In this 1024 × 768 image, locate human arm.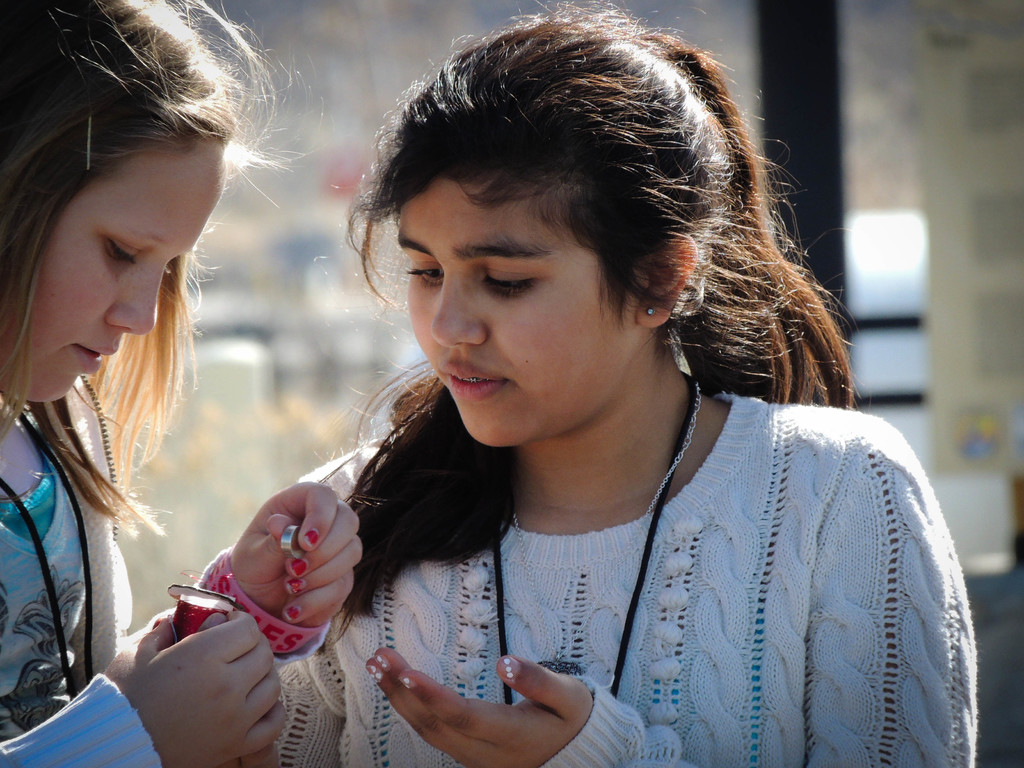
Bounding box: 364/433/981/767.
